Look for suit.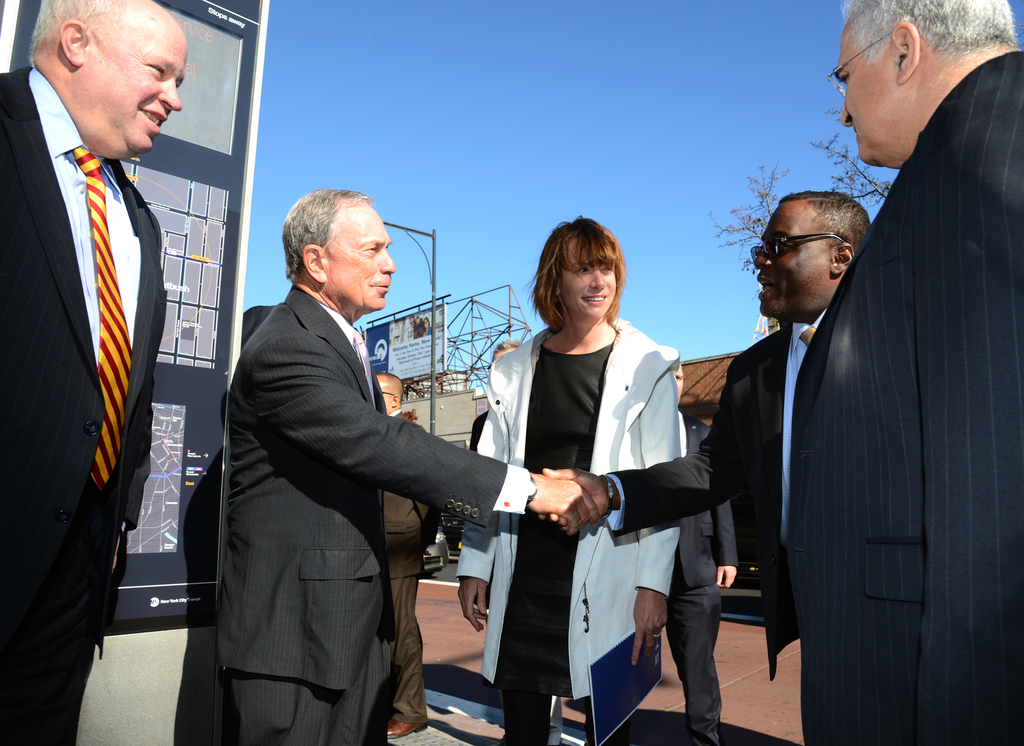
Found: bbox=(675, 412, 739, 740).
